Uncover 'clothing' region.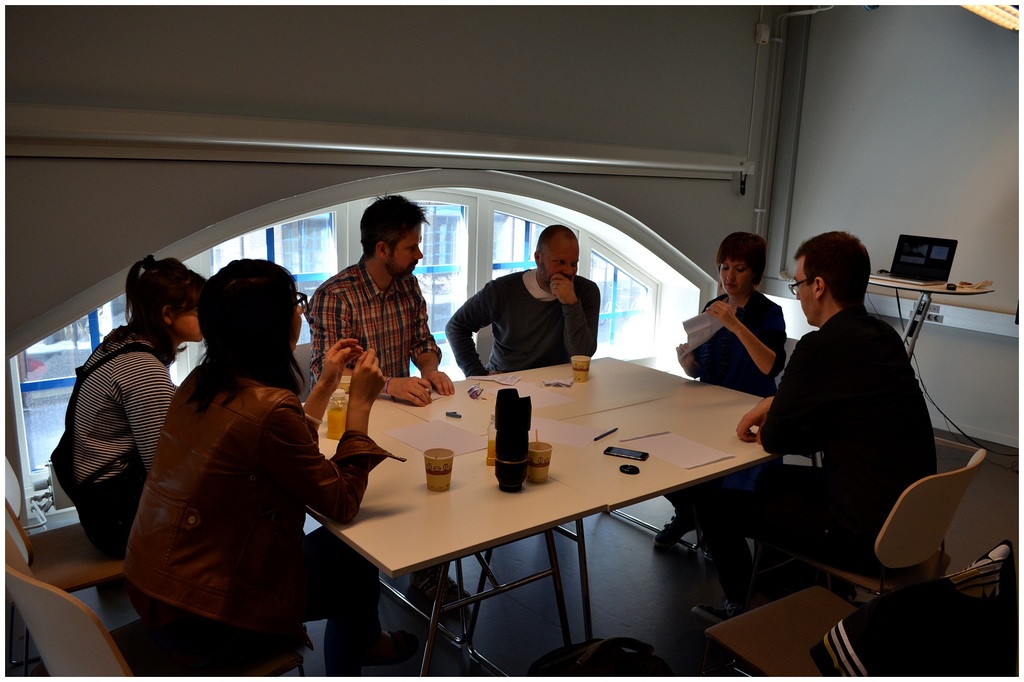
Uncovered: bbox(113, 316, 352, 660).
